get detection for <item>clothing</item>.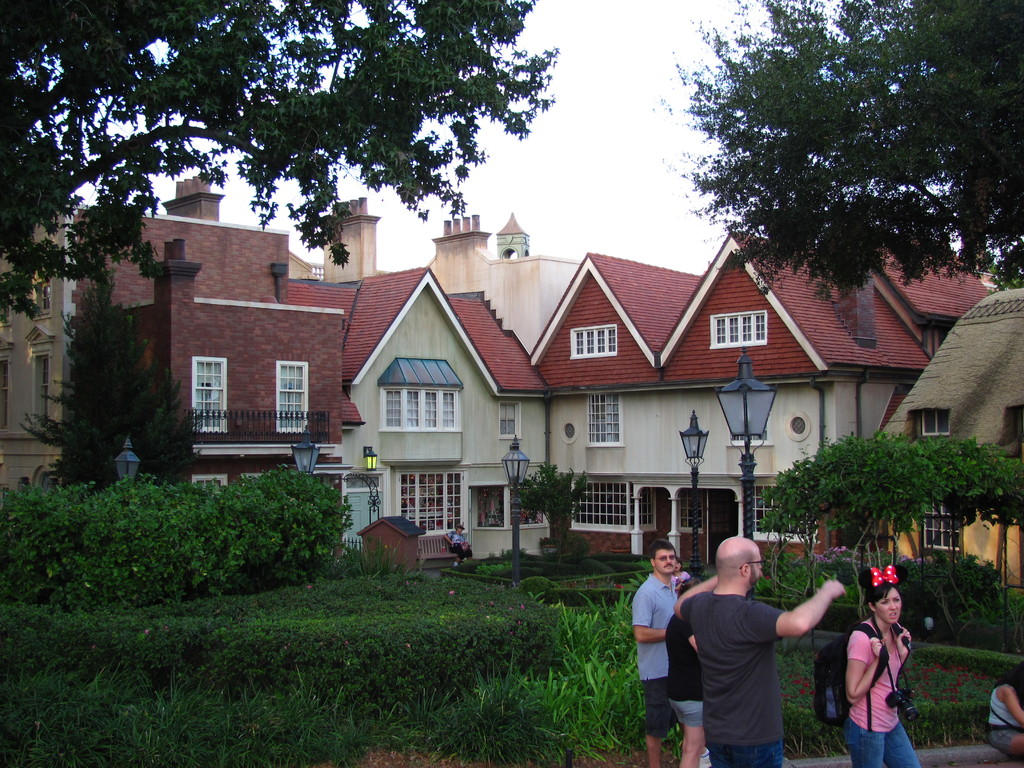
Detection: bbox(449, 528, 474, 557).
